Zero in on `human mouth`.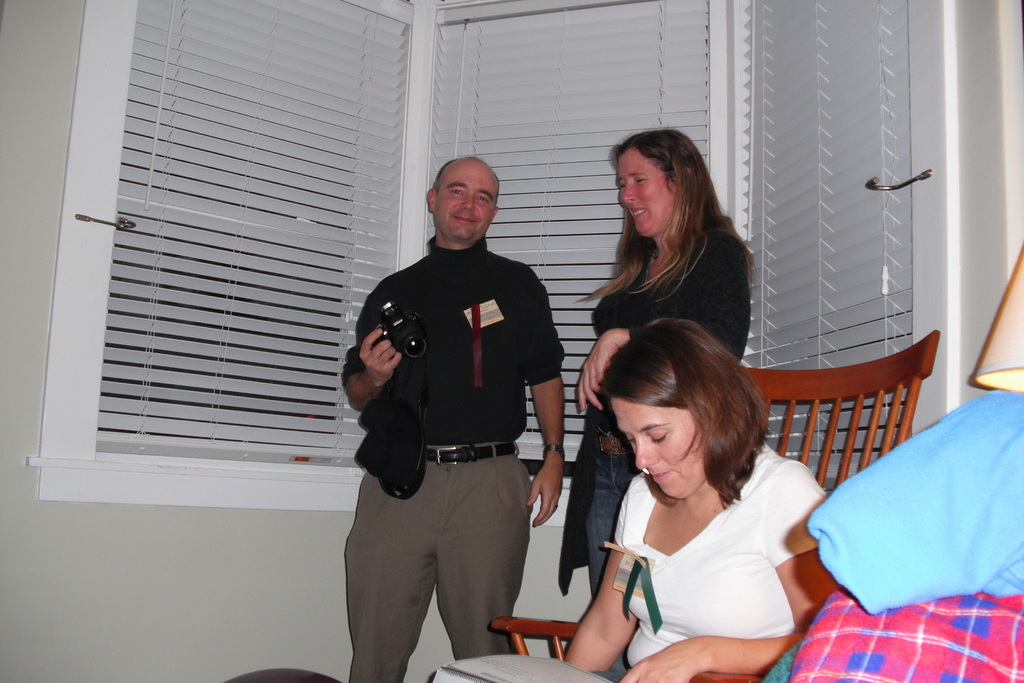
Zeroed in: <bbox>633, 202, 647, 219</bbox>.
